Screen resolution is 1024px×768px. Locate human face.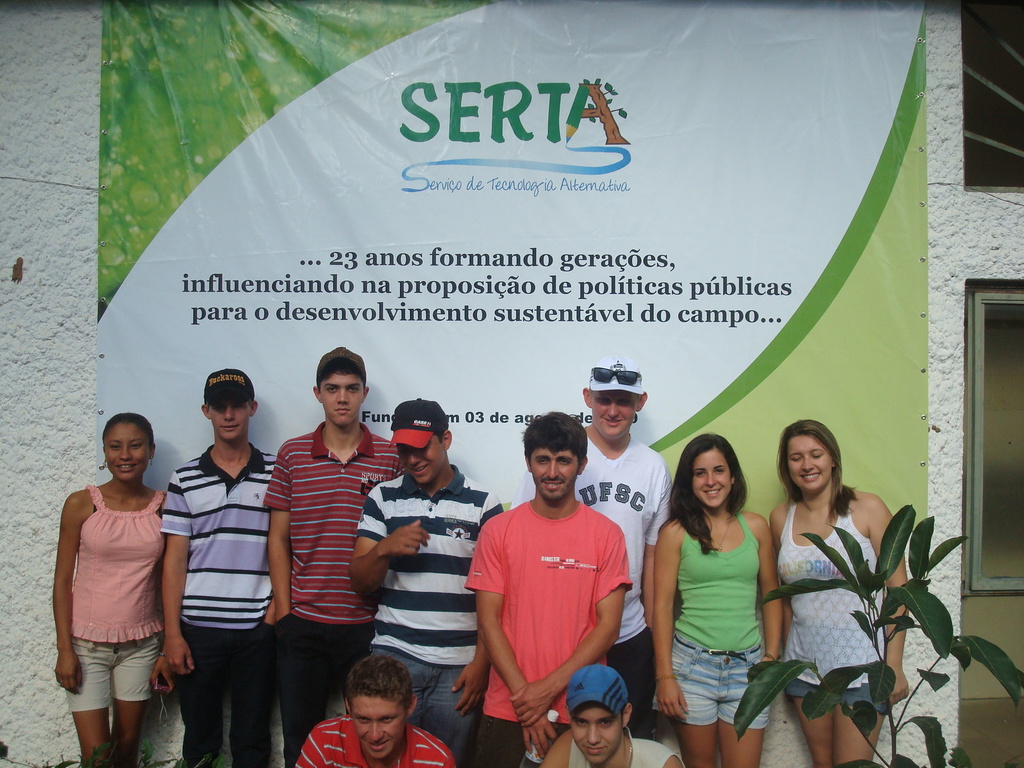
[346,695,408,762].
